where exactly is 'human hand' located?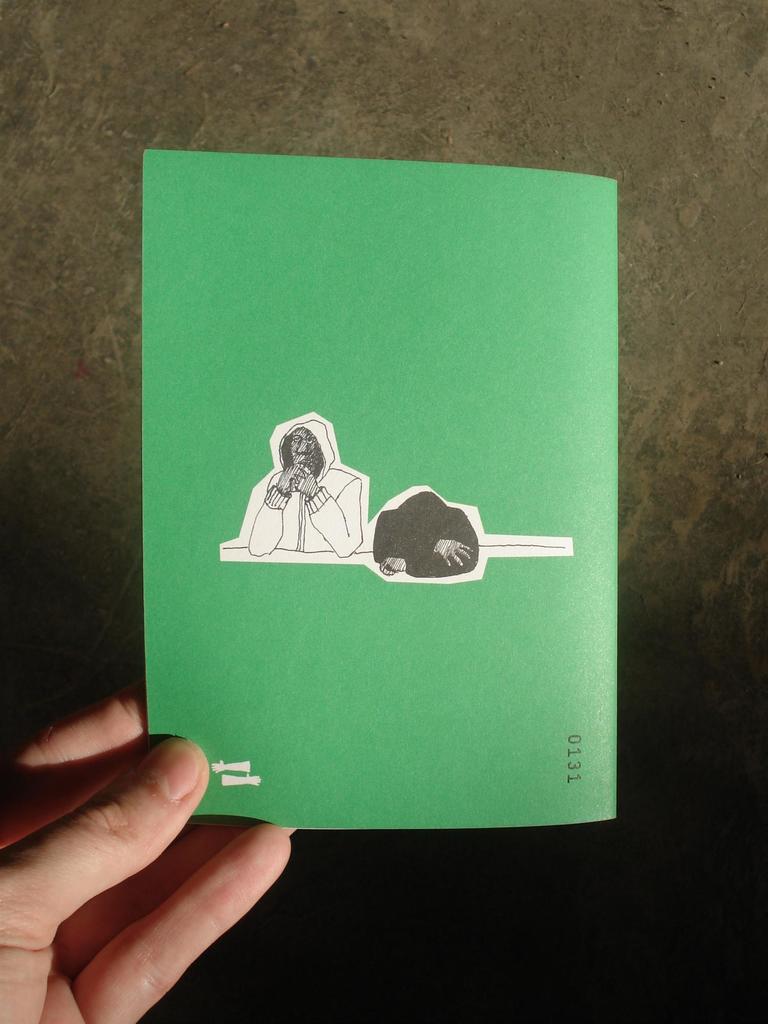
Its bounding box is left=437, top=538, right=476, bottom=570.
